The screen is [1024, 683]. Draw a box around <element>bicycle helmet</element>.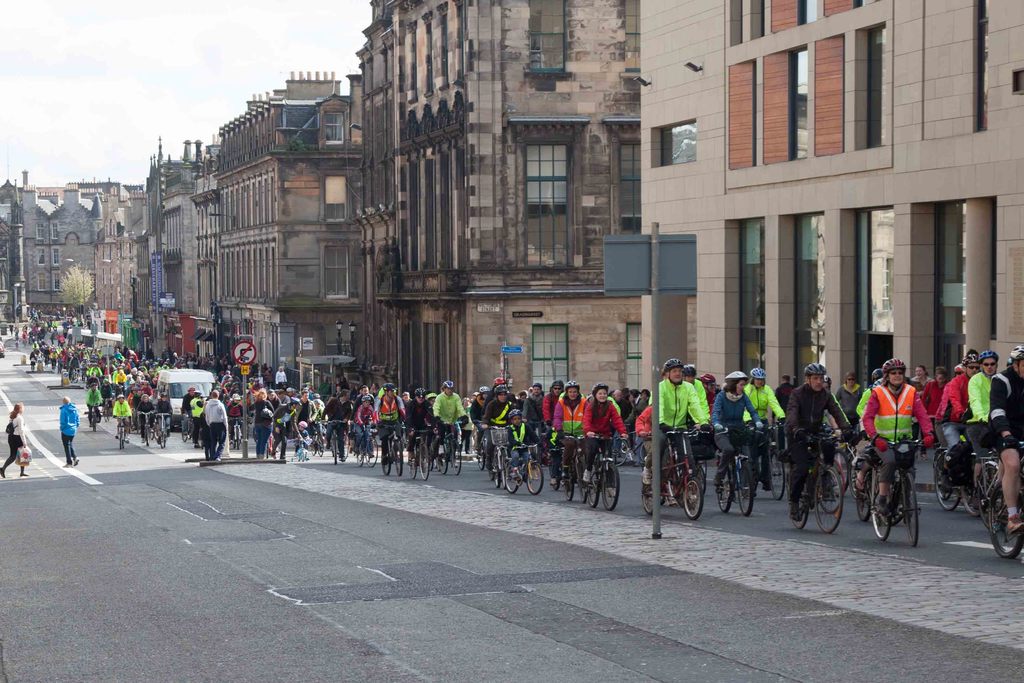
region(380, 381, 396, 391).
